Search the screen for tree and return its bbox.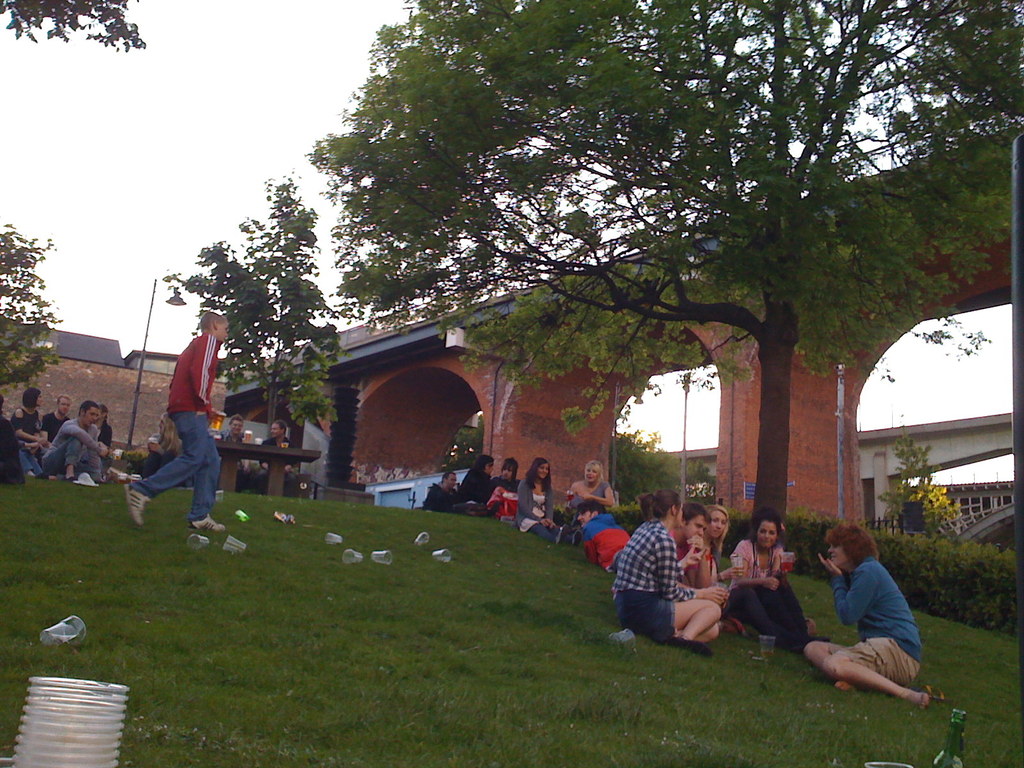
Found: x1=1 y1=223 x2=67 y2=396.
